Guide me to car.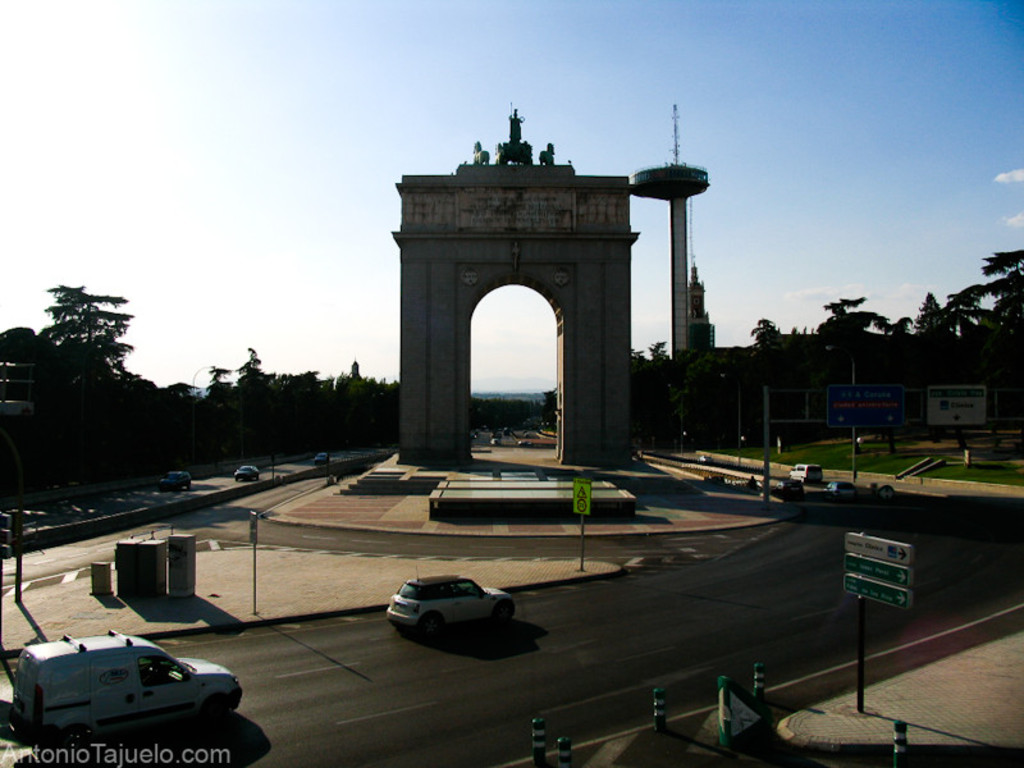
Guidance: [left=379, top=581, right=507, bottom=654].
